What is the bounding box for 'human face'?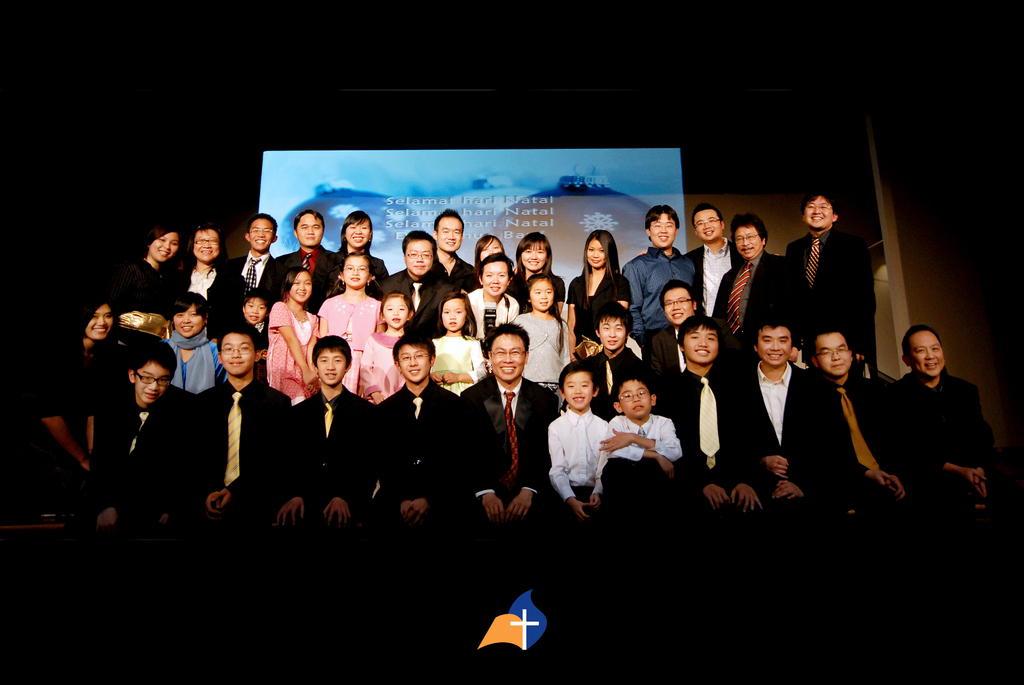
(left=221, top=330, right=253, bottom=375).
